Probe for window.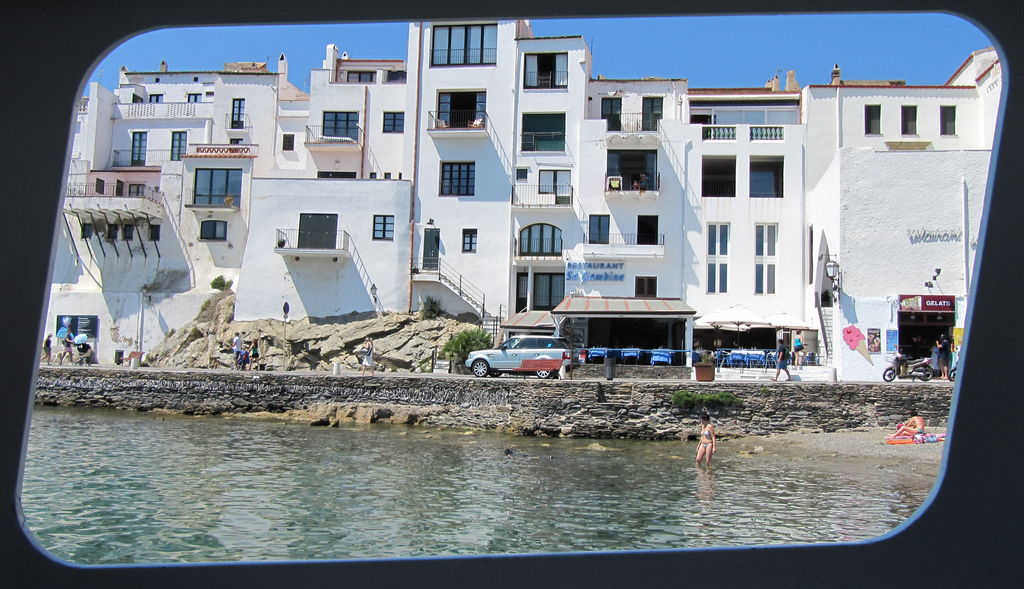
Probe result: 371:209:396:237.
